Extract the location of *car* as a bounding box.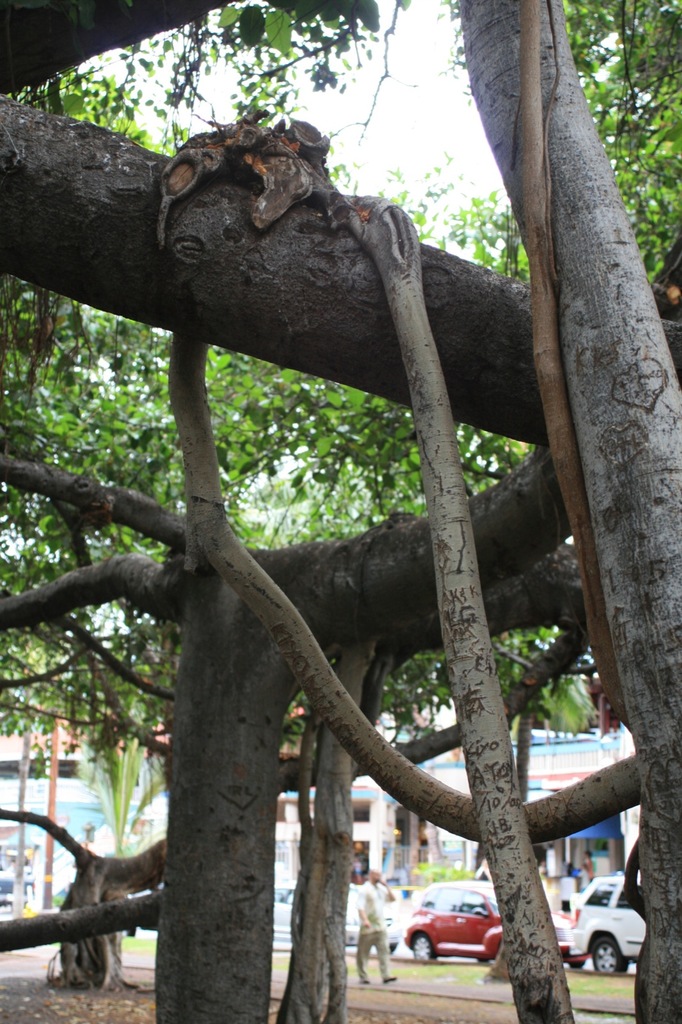
[272, 875, 403, 959].
